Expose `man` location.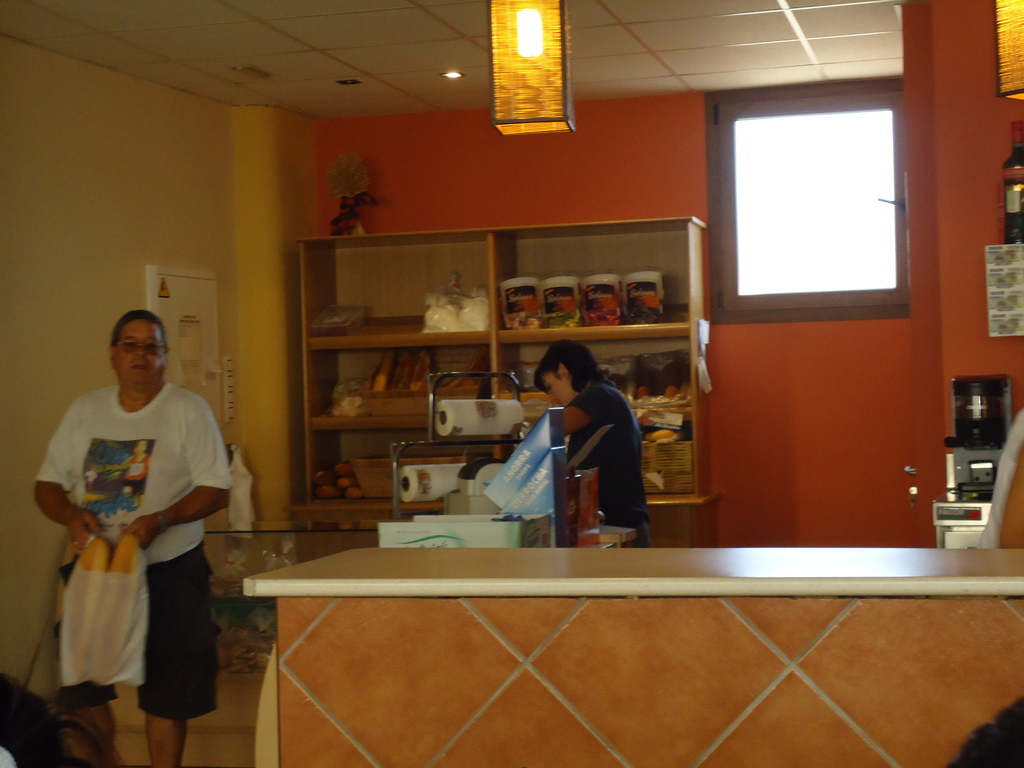
Exposed at [33, 303, 232, 748].
